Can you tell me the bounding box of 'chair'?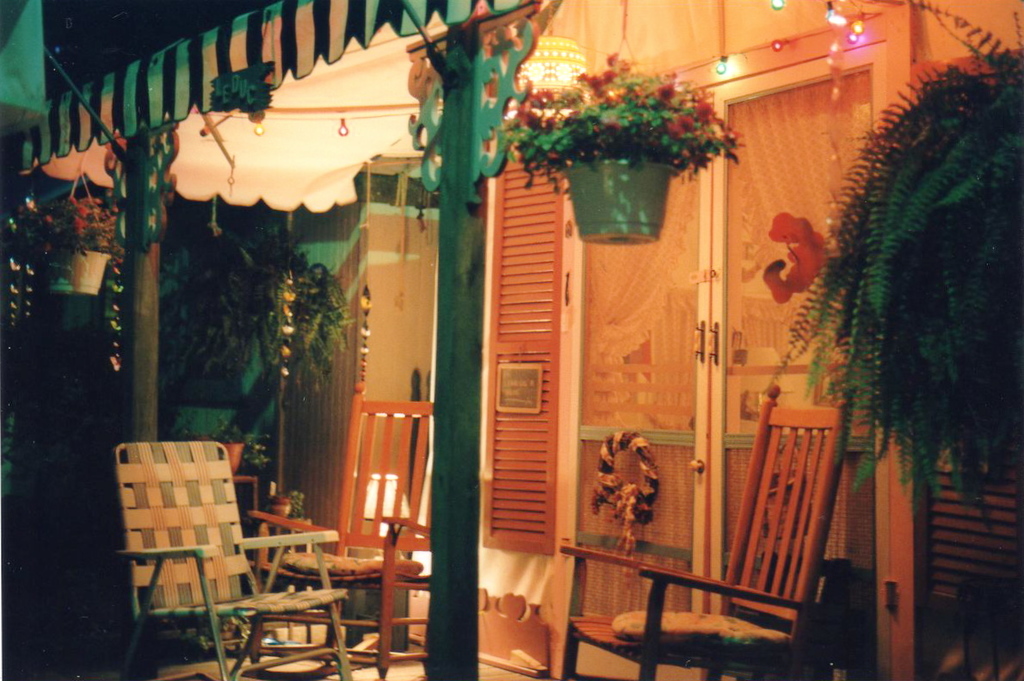
Rect(107, 433, 356, 680).
